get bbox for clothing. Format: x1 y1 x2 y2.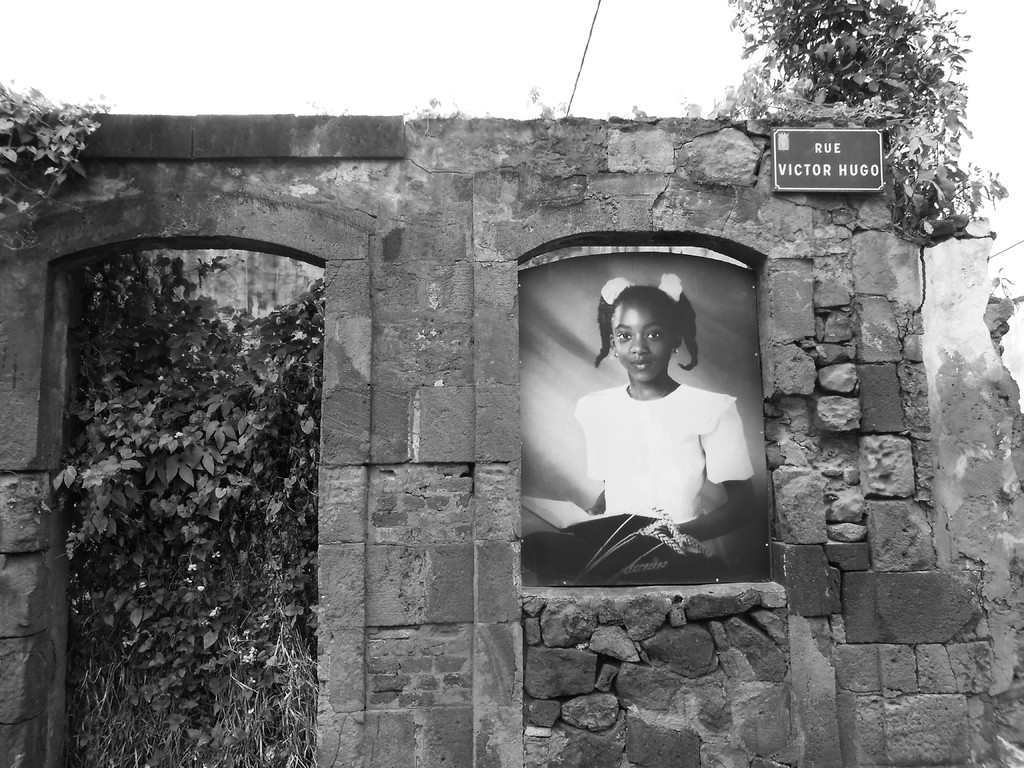
561 389 753 540.
